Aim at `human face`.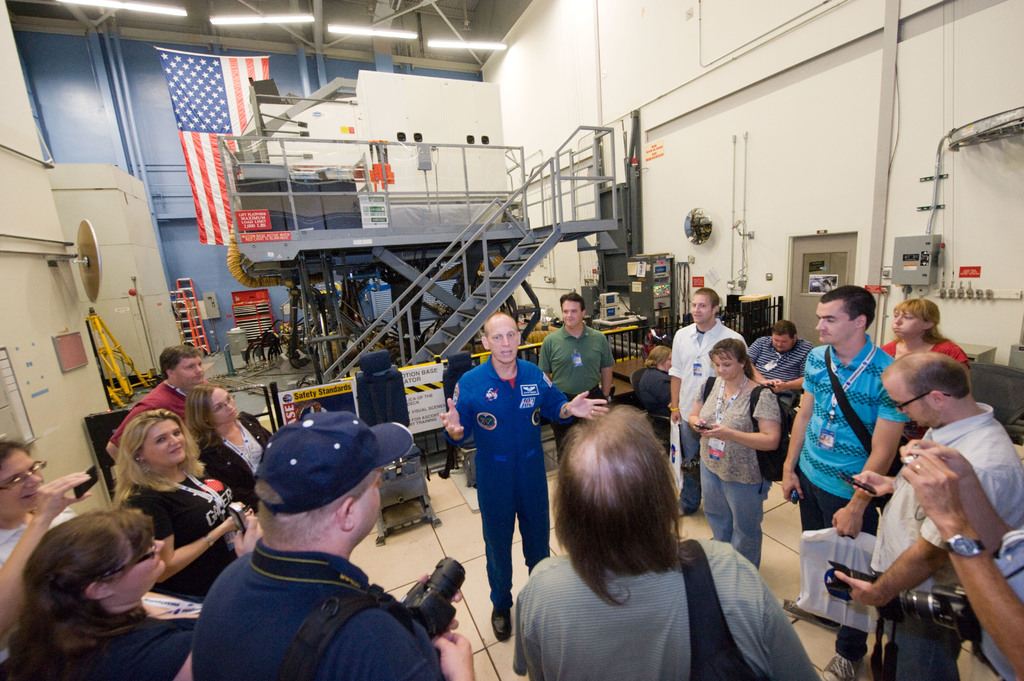
Aimed at (885,377,931,429).
